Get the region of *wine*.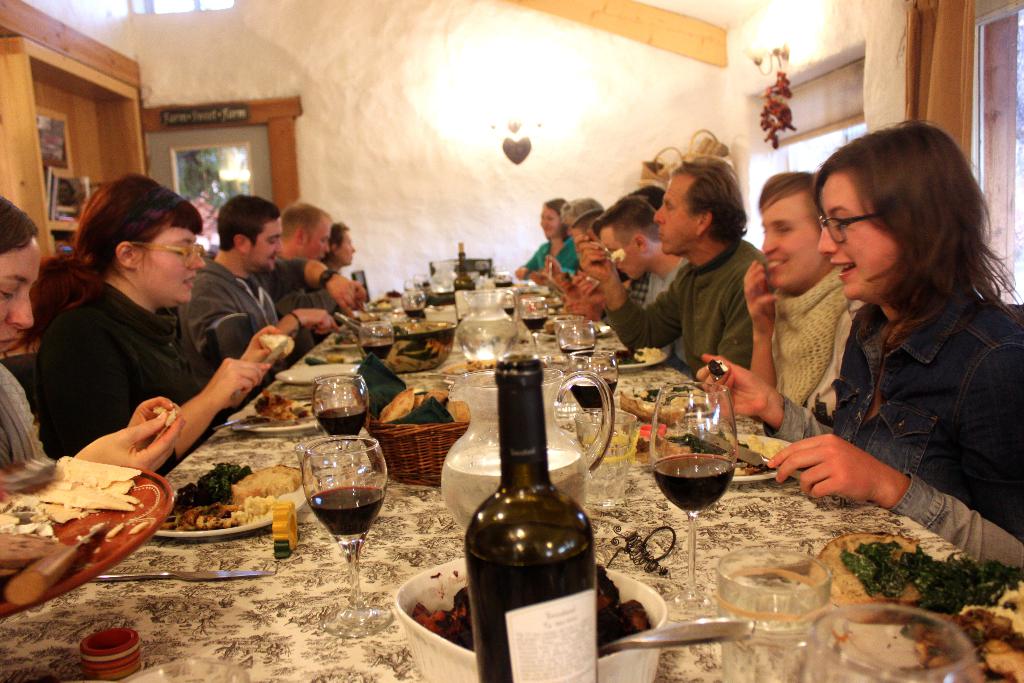
{"left": 308, "top": 400, "right": 367, "bottom": 434}.
